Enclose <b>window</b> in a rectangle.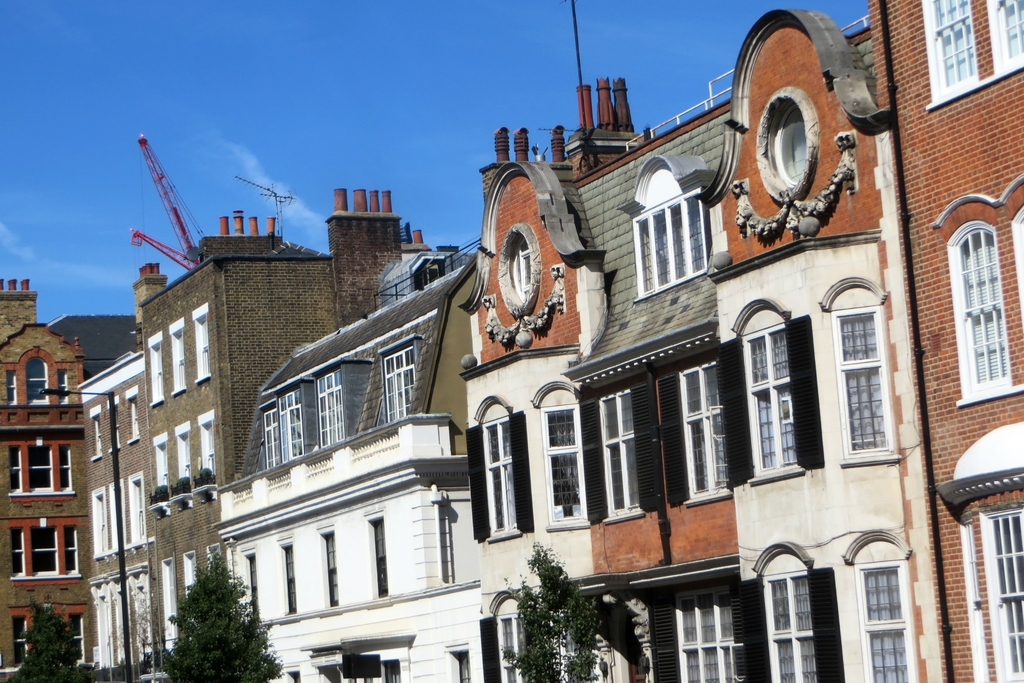
bbox=[383, 346, 420, 428].
